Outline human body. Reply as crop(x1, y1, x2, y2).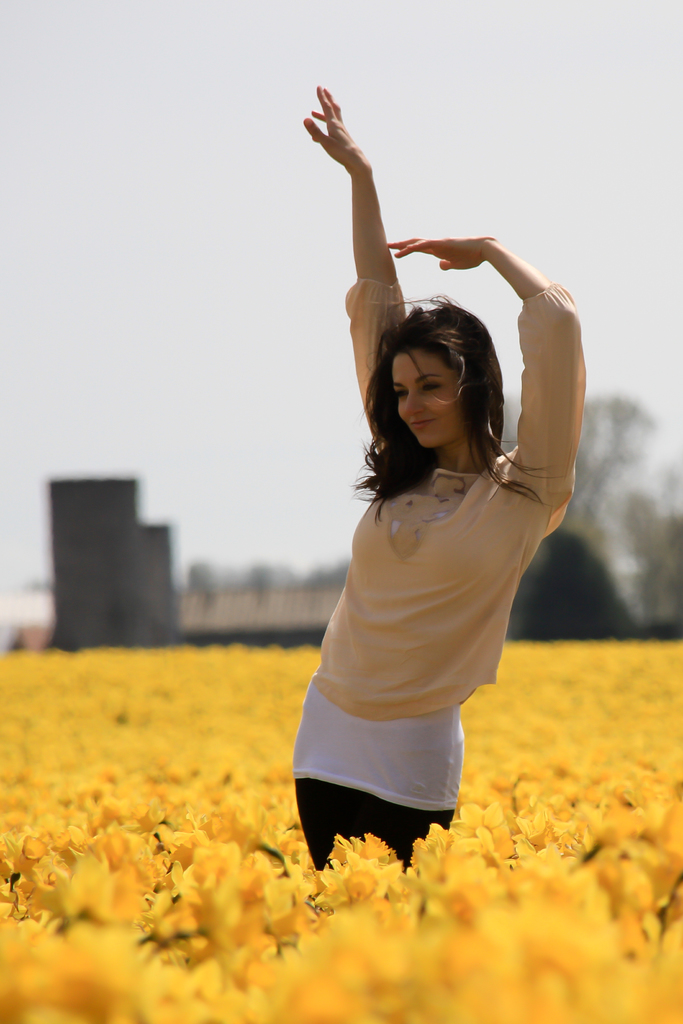
crop(308, 86, 579, 867).
